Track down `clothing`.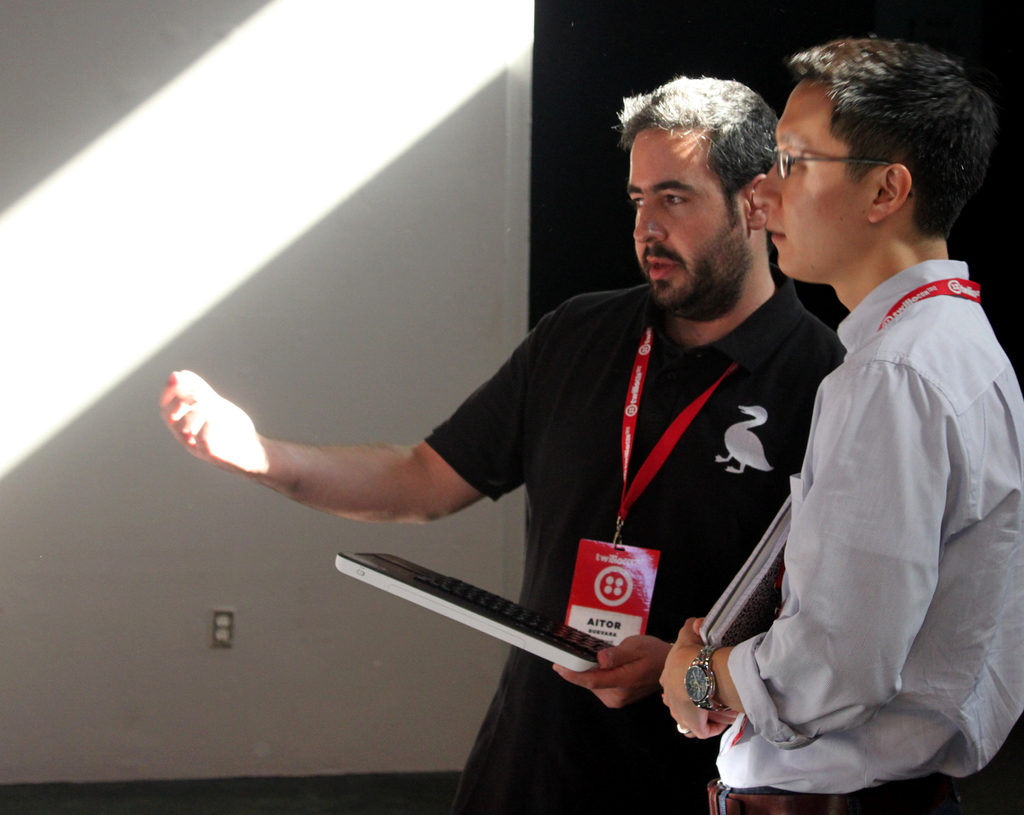
Tracked to [704, 258, 1023, 814].
